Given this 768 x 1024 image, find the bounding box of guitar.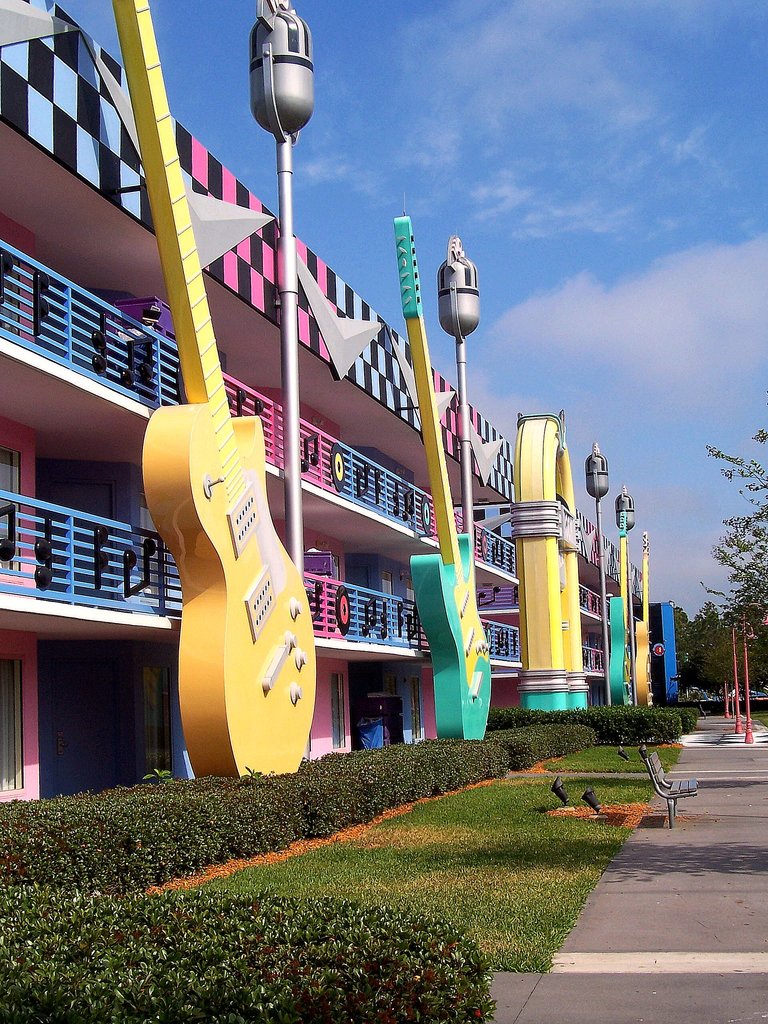
bbox=(637, 526, 665, 708).
